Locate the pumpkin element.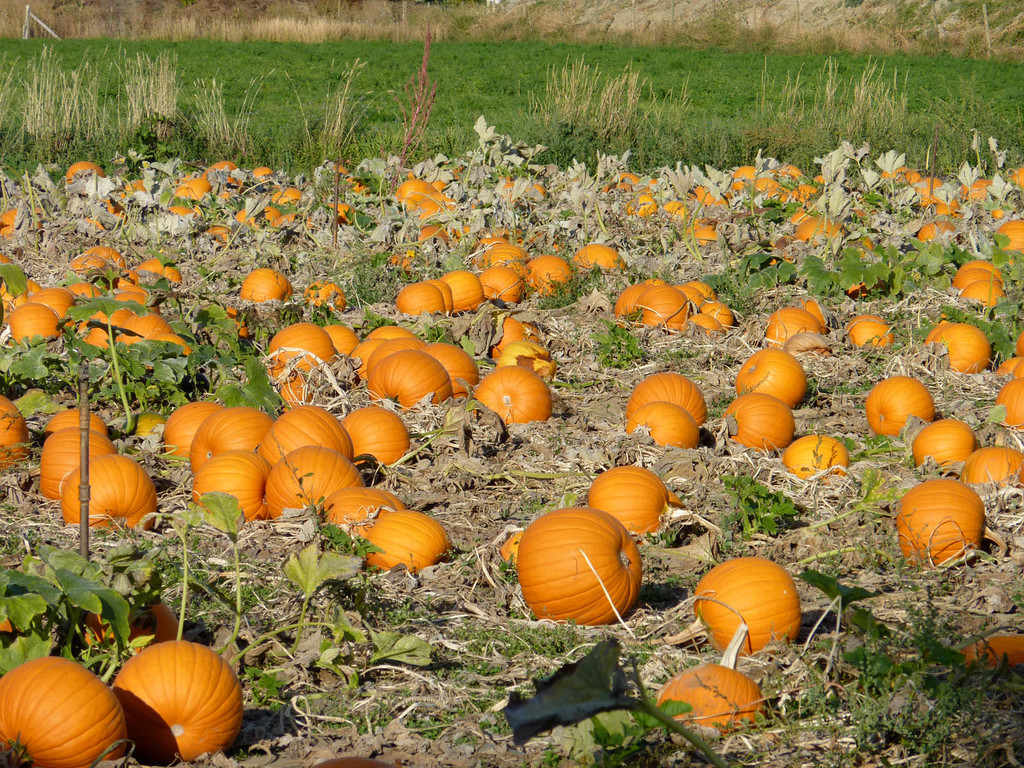
Element bbox: (x1=781, y1=431, x2=854, y2=480).
